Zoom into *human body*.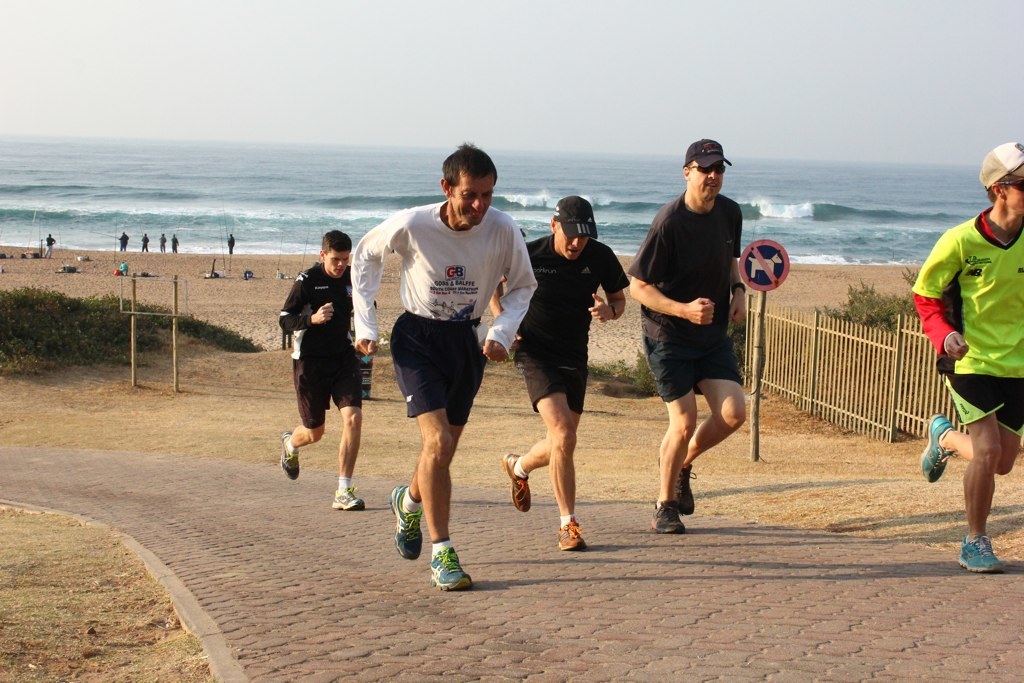
Zoom target: 351:195:541:584.
